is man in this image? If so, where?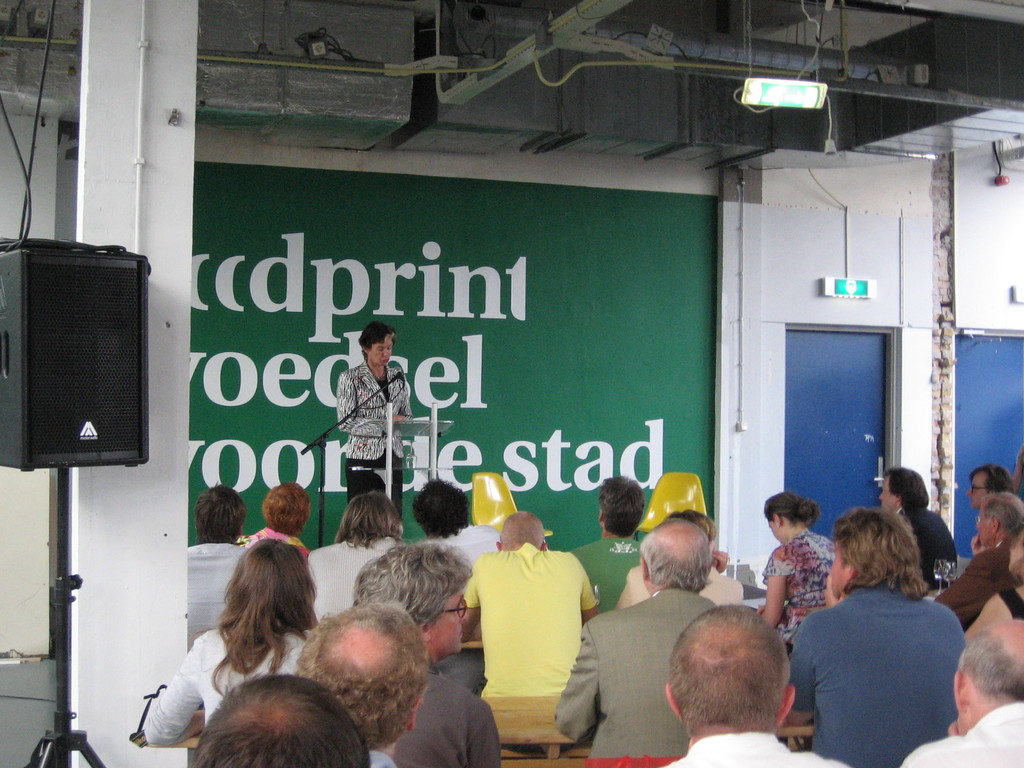
Yes, at locate(551, 516, 723, 753).
